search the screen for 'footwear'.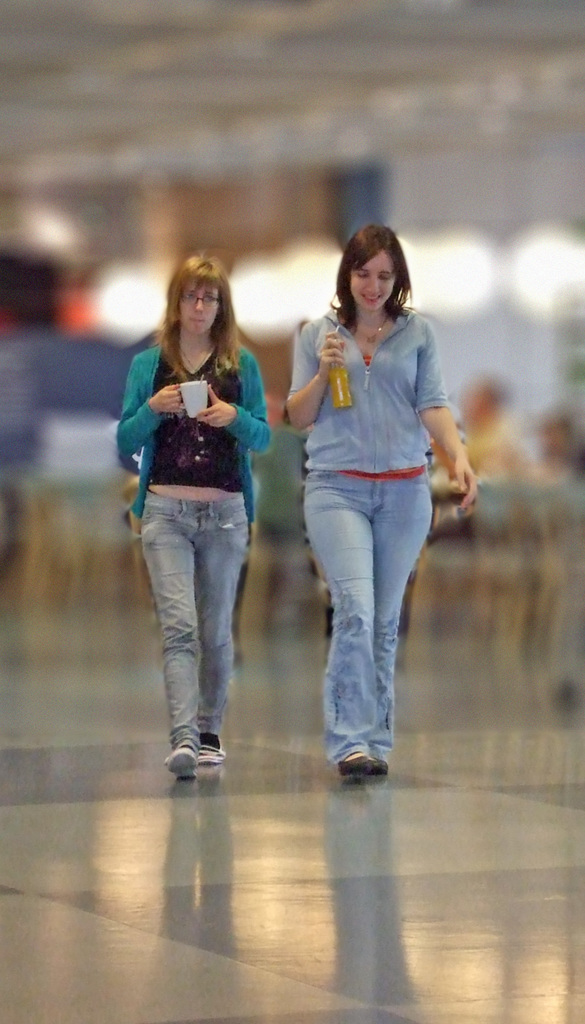
Found at region(163, 748, 199, 781).
